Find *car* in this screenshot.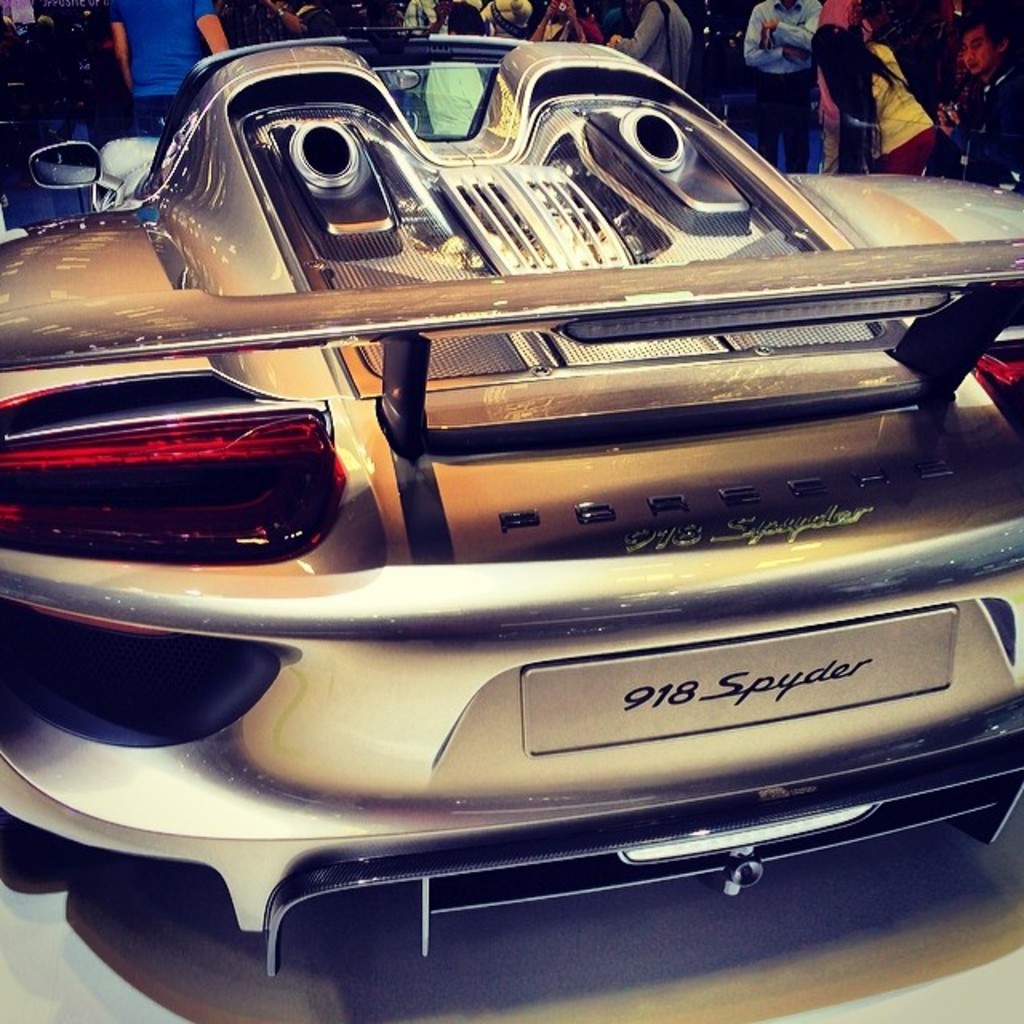
The bounding box for *car* is region(0, 26, 1022, 986).
